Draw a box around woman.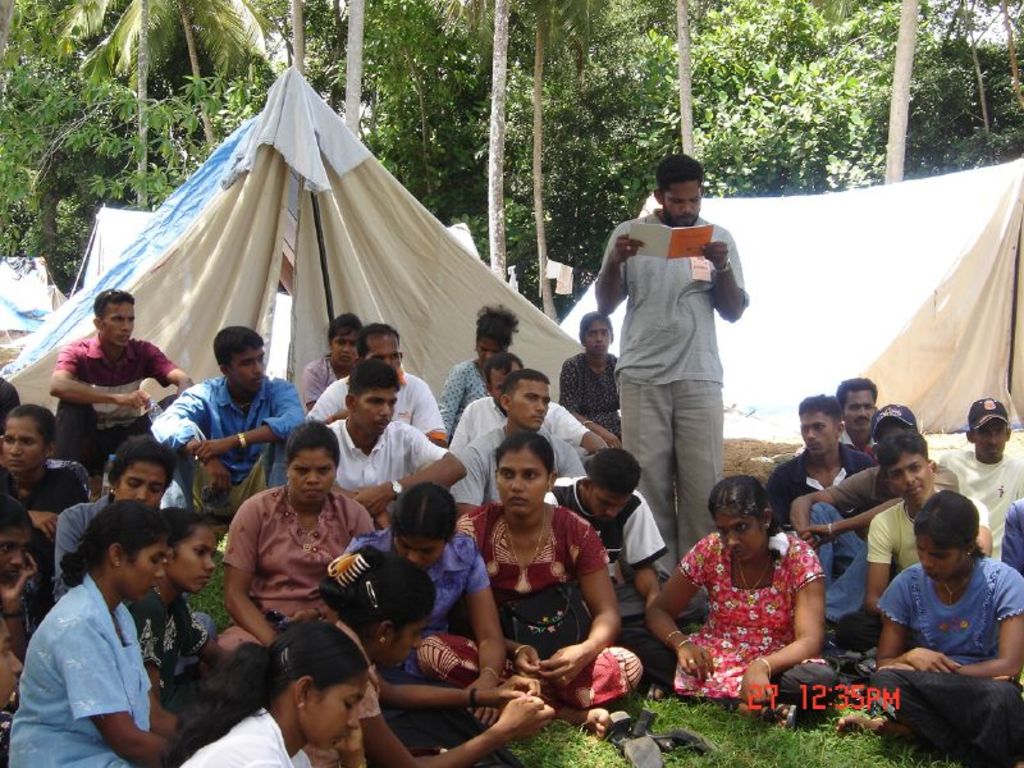
x1=456 y1=431 x2=643 y2=741.
